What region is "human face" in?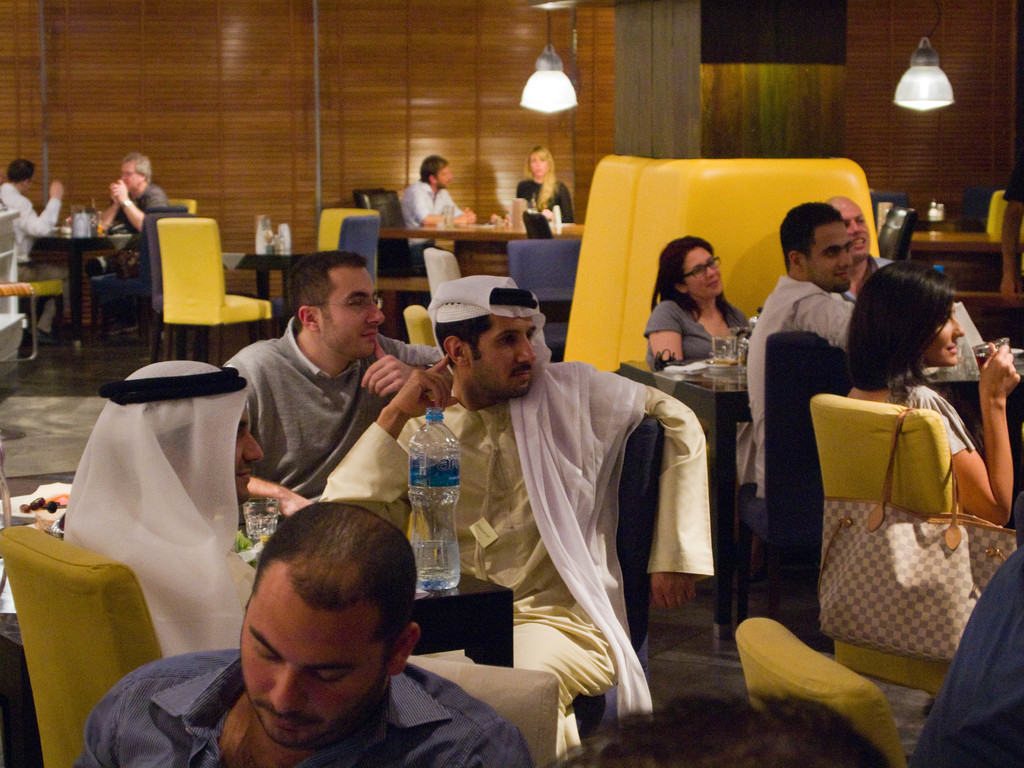
436/161/454/192.
